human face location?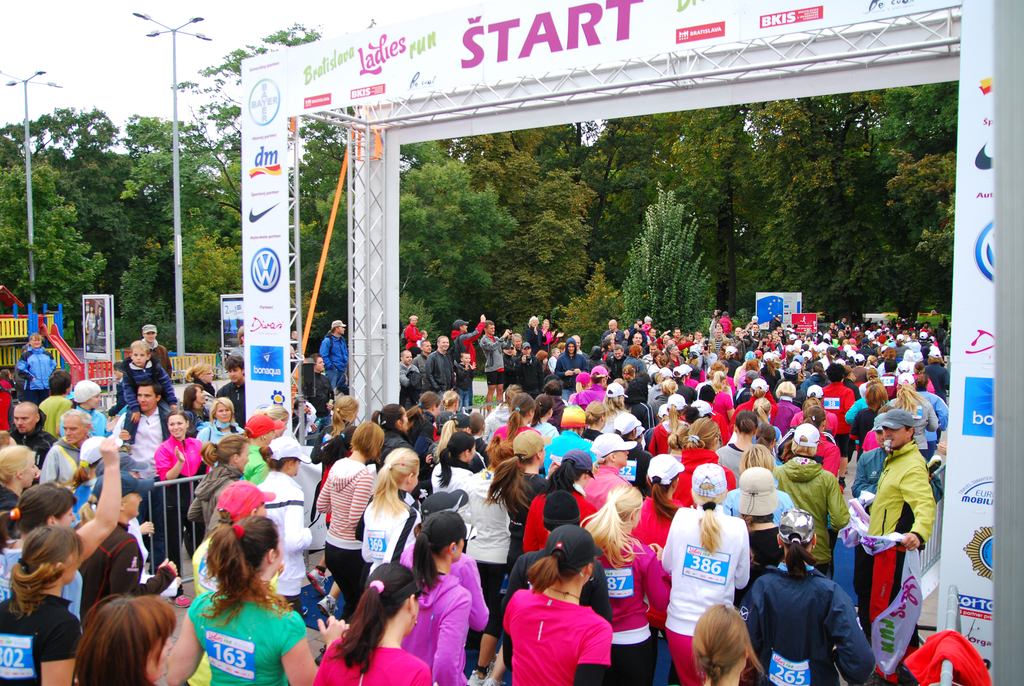
region(29, 332, 45, 350)
